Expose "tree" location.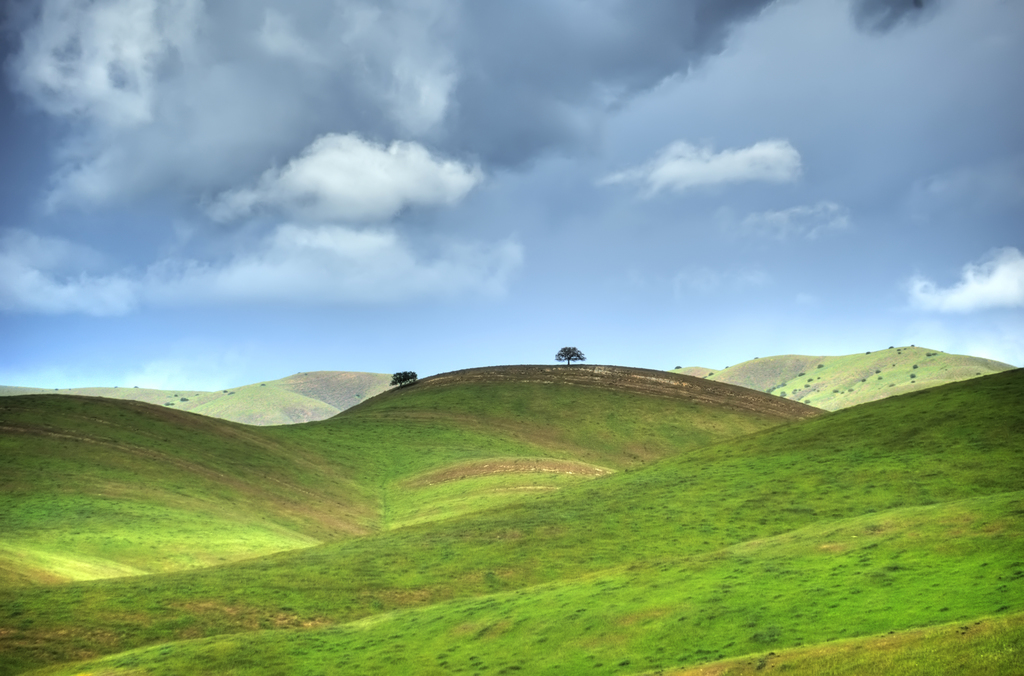
Exposed at [561, 344, 582, 365].
